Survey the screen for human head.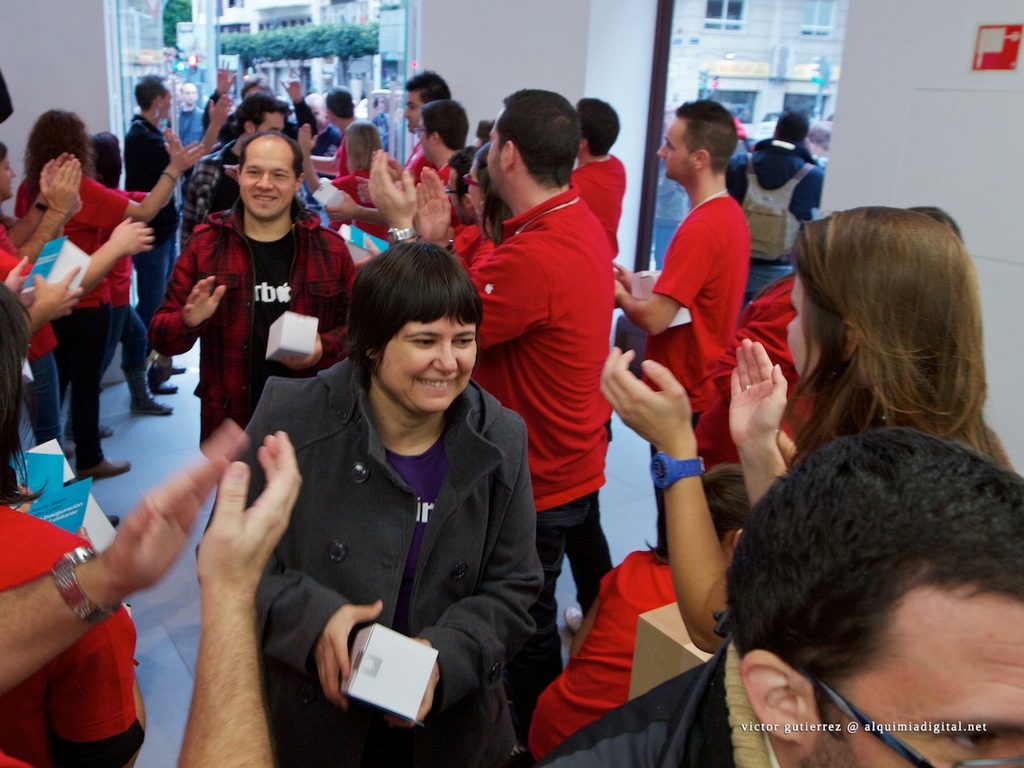
Survey found: 345/236/486/416.
